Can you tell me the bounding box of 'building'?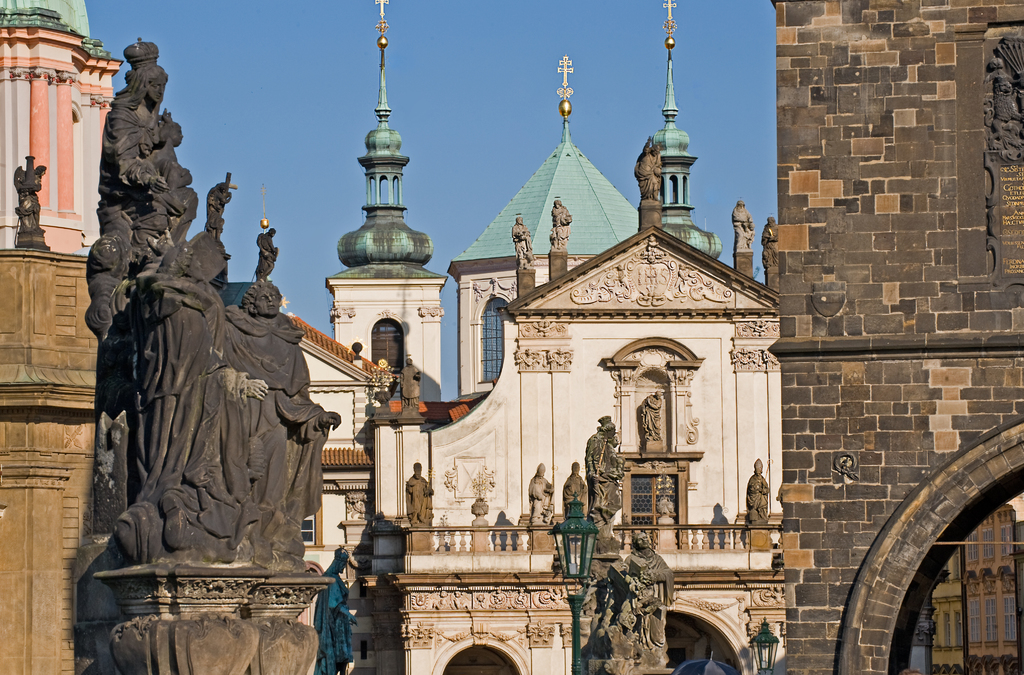
pyautogui.locateOnScreen(319, 138, 787, 674).
